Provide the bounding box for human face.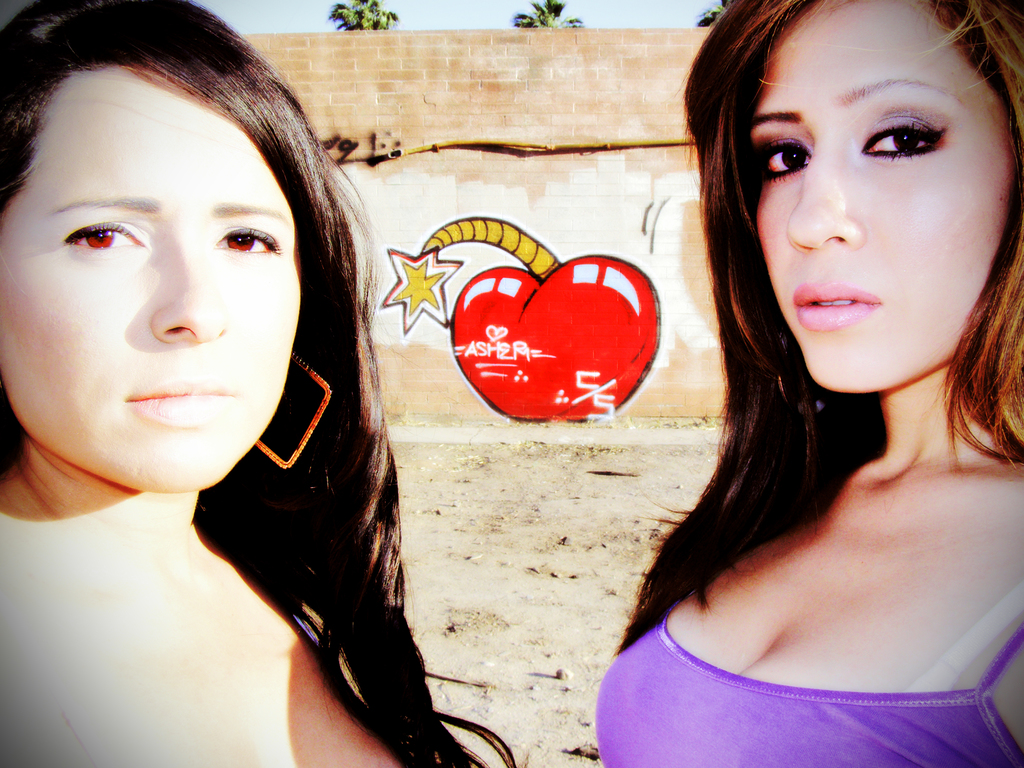
bbox=[748, 0, 1020, 397].
